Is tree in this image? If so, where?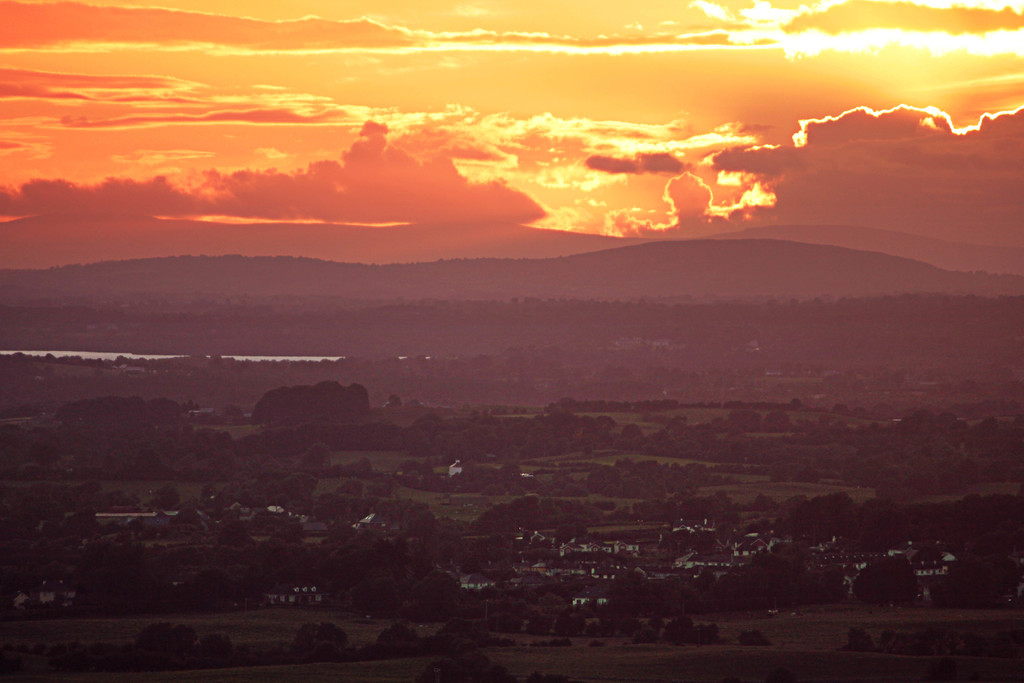
Yes, at bbox=[728, 395, 783, 439].
